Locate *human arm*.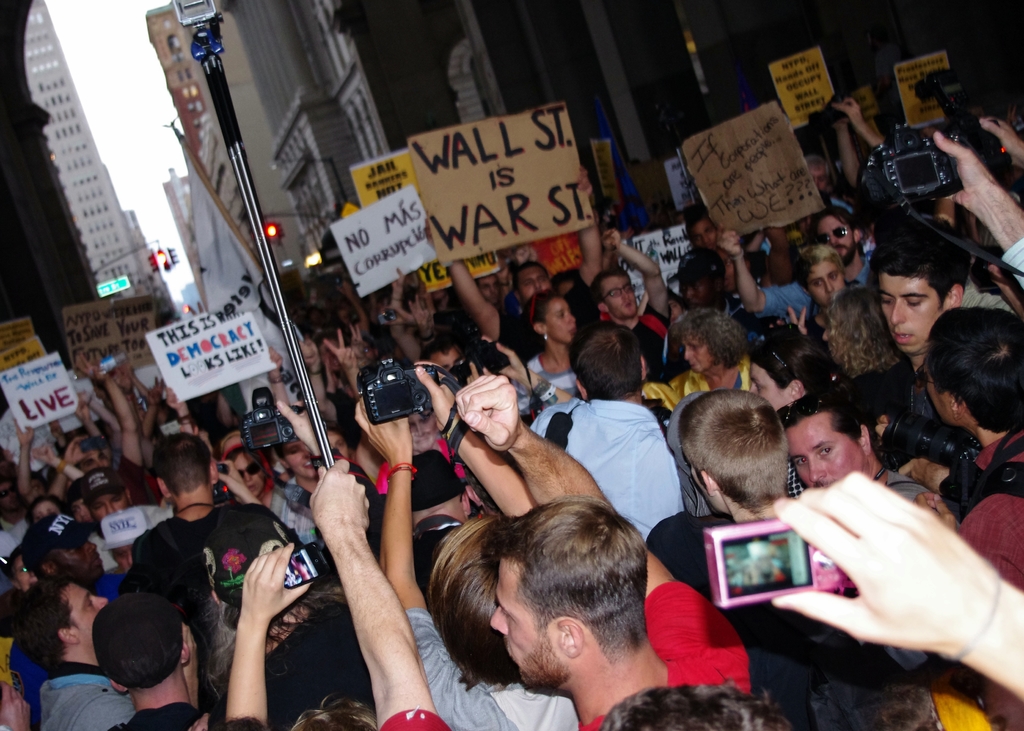
Bounding box: 431, 213, 509, 353.
